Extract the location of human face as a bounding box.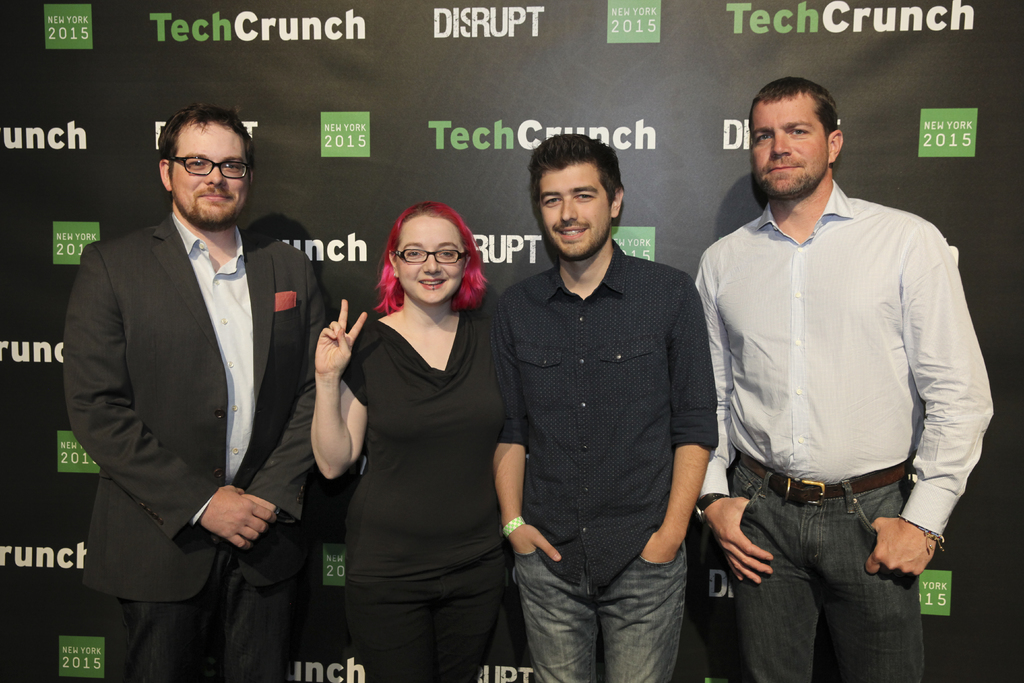
Rect(398, 217, 470, 312).
